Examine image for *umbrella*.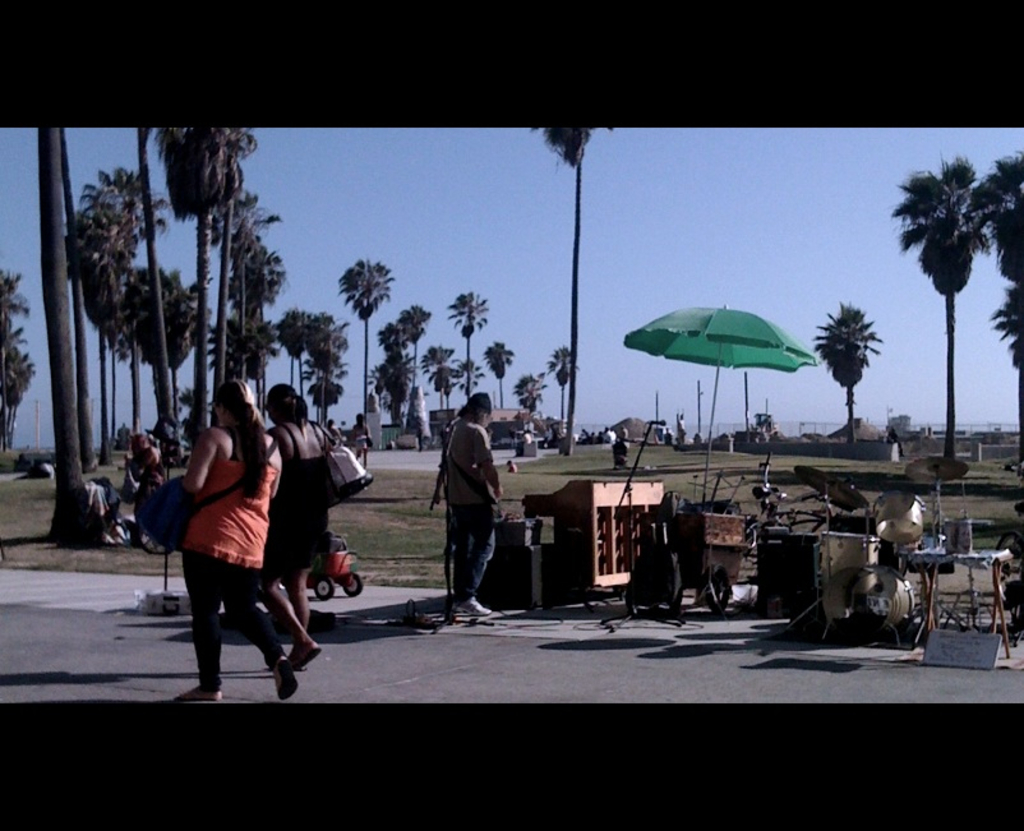
Examination result: rect(621, 304, 821, 502).
